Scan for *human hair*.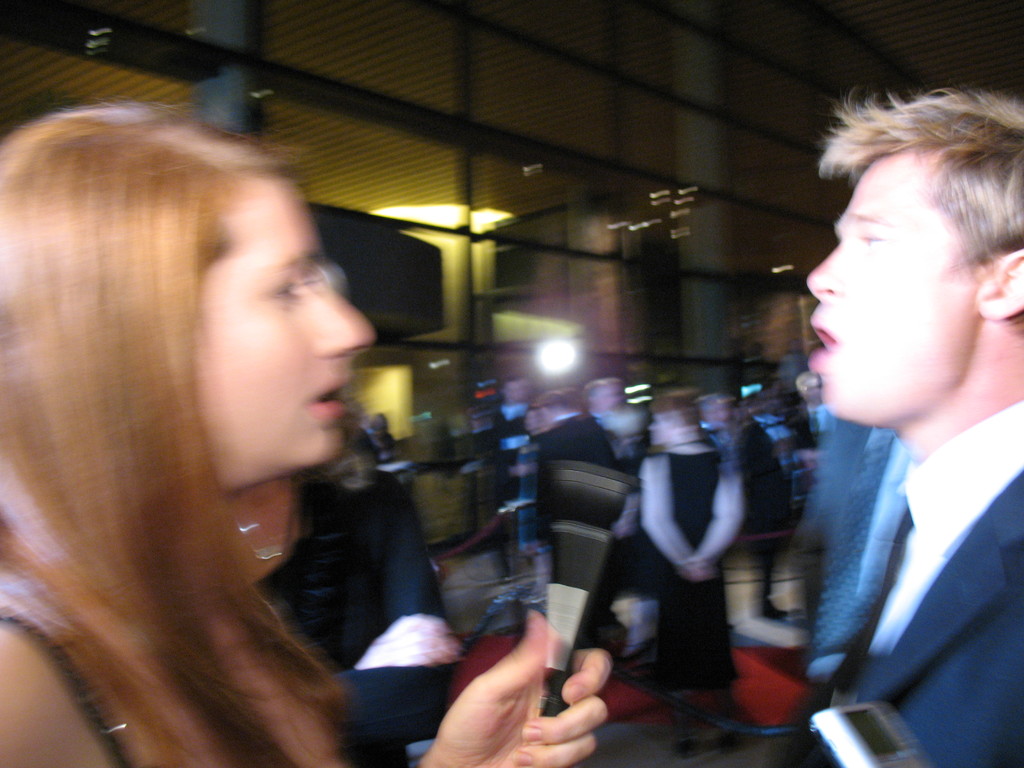
Scan result: left=505, top=376, right=526, bottom=397.
